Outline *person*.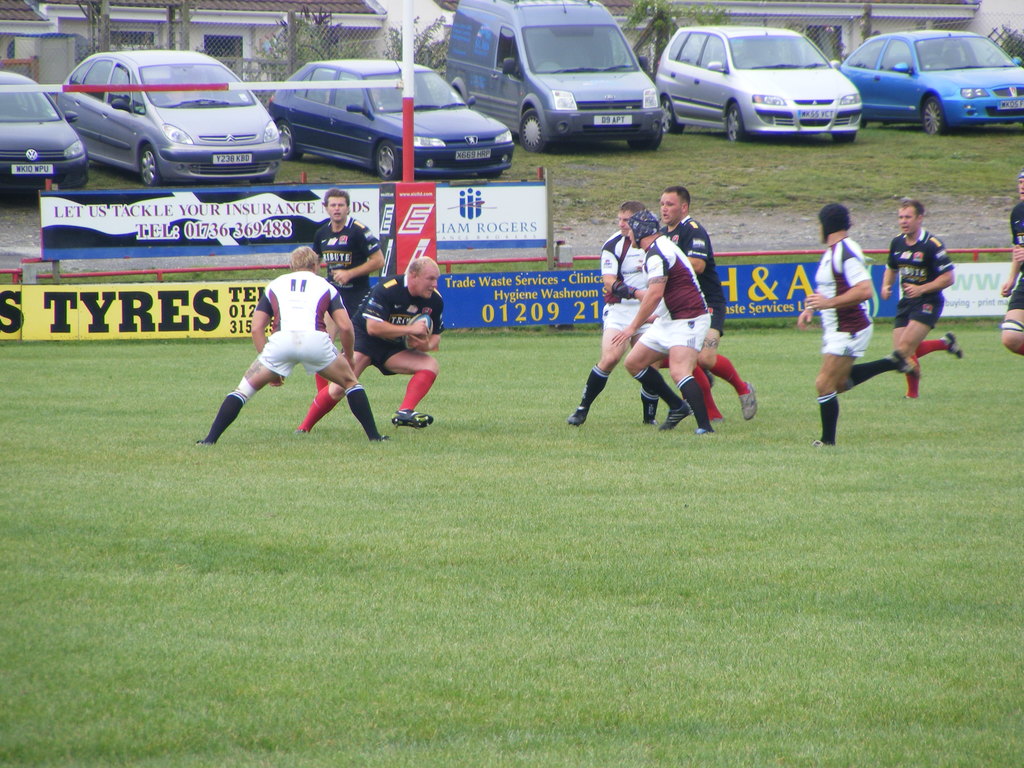
Outline: detection(294, 260, 445, 433).
